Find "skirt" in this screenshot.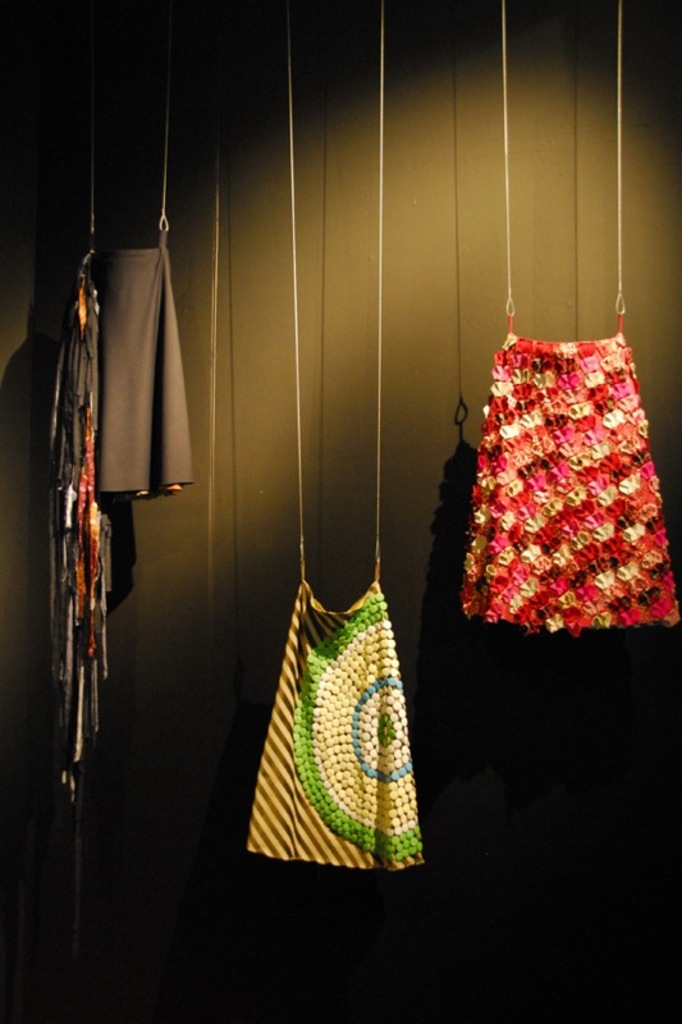
The bounding box for "skirt" is bbox=[251, 582, 422, 872].
